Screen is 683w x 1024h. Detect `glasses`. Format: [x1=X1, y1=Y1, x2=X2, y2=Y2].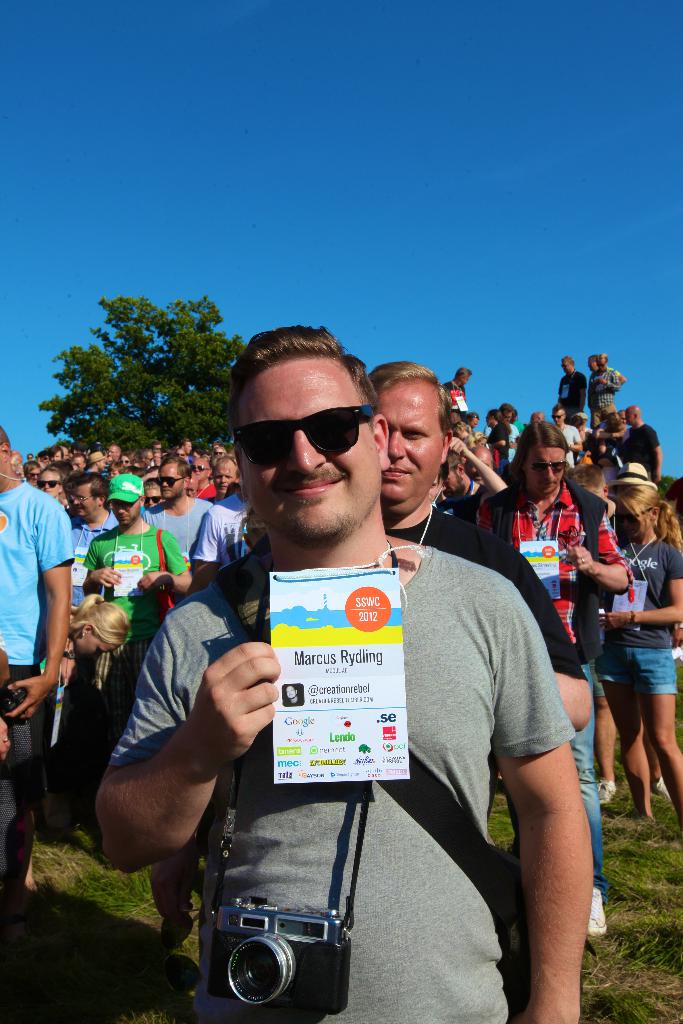
[x1=233, y1=397, x2=383, y2=477].
